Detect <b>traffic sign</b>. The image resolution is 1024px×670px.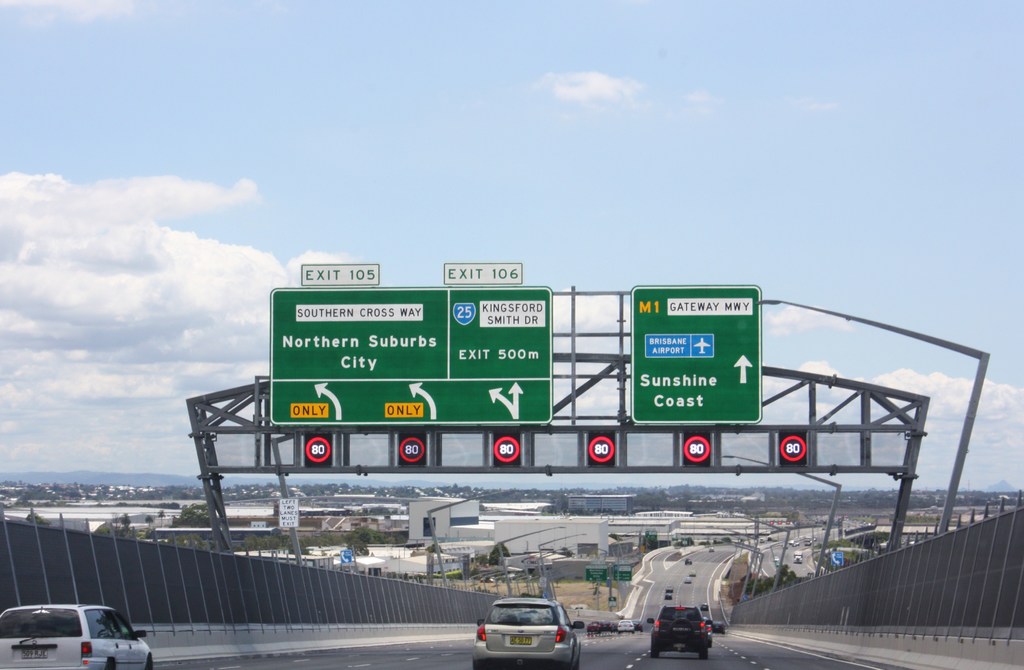
<bbox>397, 431, 433, 471</bbox>.
